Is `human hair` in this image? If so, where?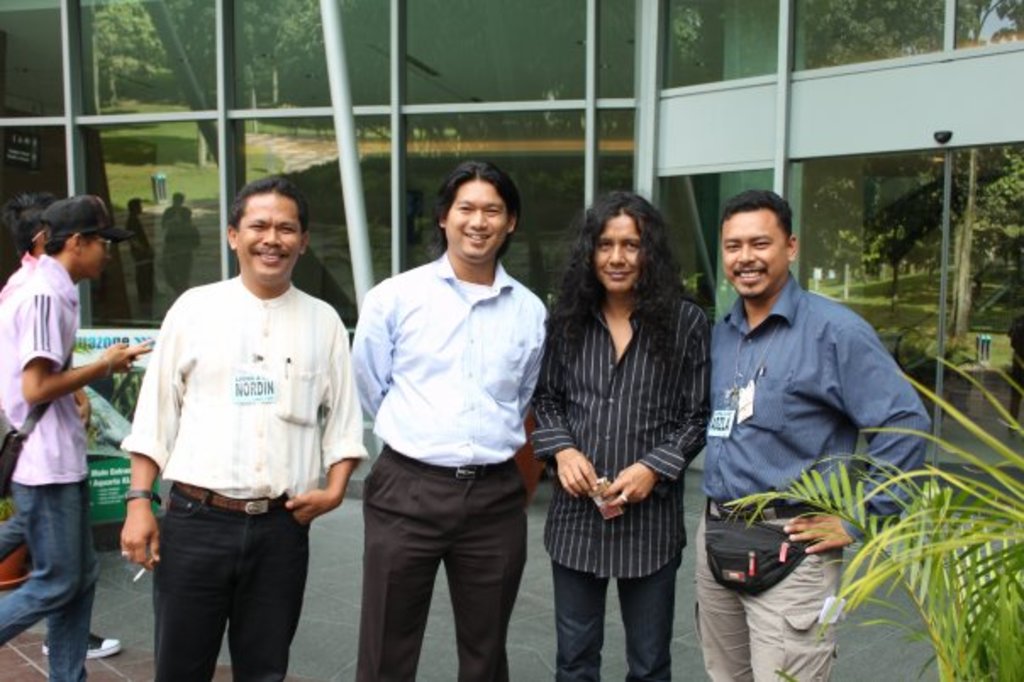
Yes, at bbox=[10, 205, 47, 260].
